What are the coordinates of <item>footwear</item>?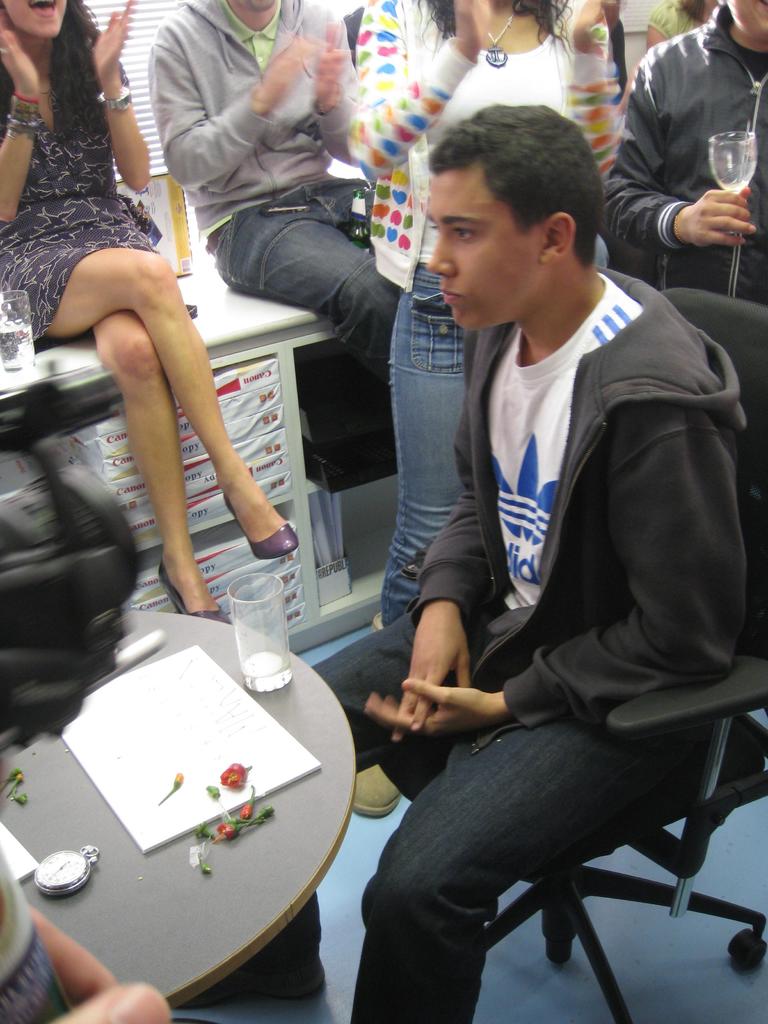
{"x1": 156, "y1": 550, "x2": 233, "y2": 634}.
